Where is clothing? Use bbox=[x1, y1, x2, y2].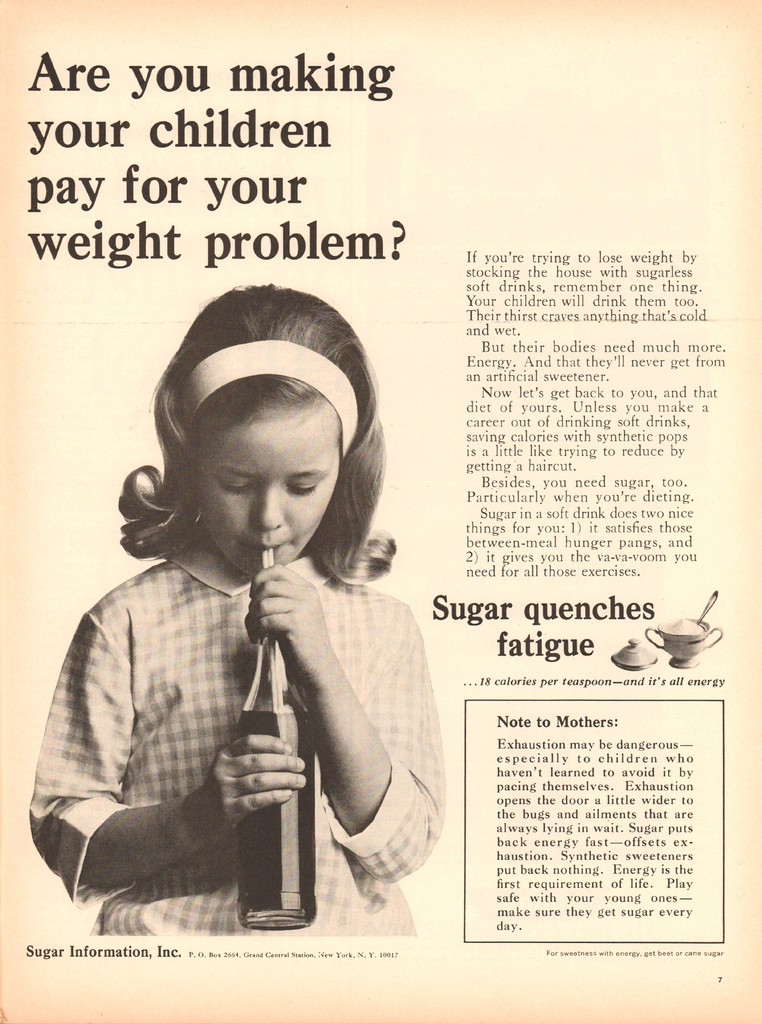
bbox=[47, 489, 451, 932].
